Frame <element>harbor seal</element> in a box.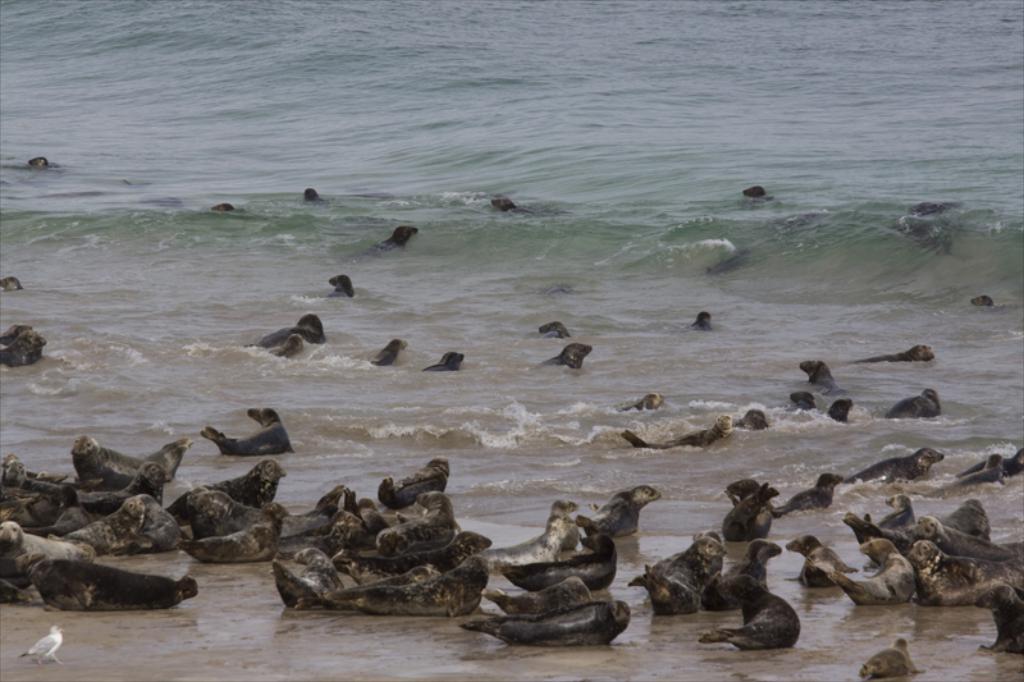
detection(620, 409, 735, 452).
